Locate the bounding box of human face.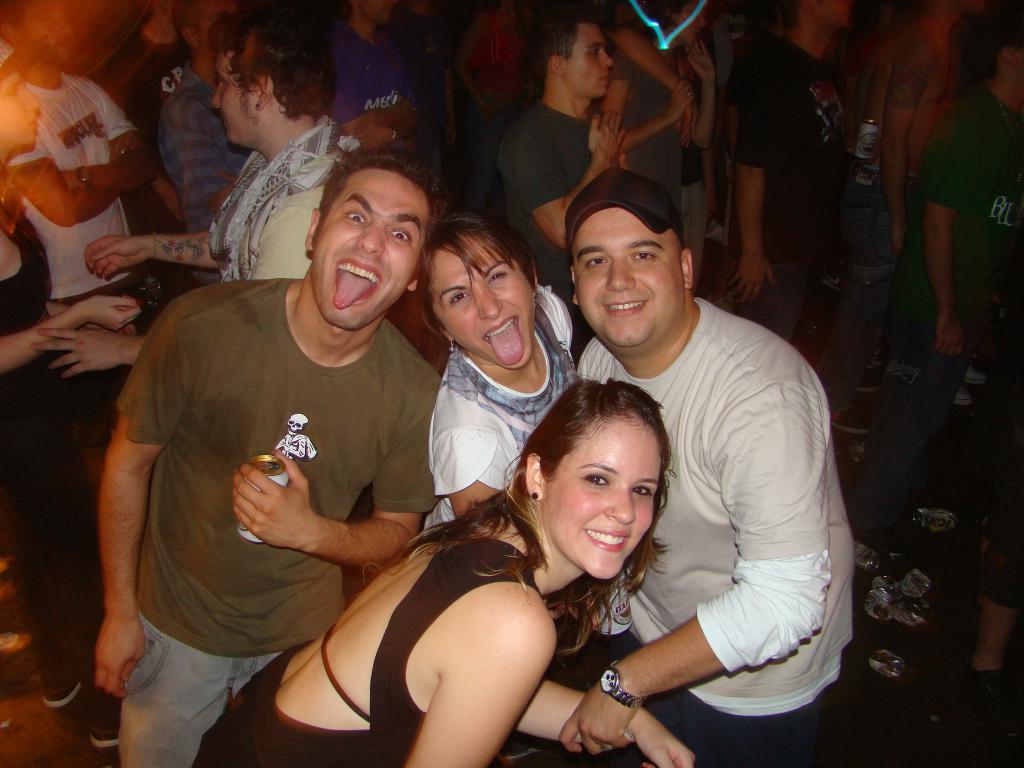
Bounding box: 572,206,679,350.
